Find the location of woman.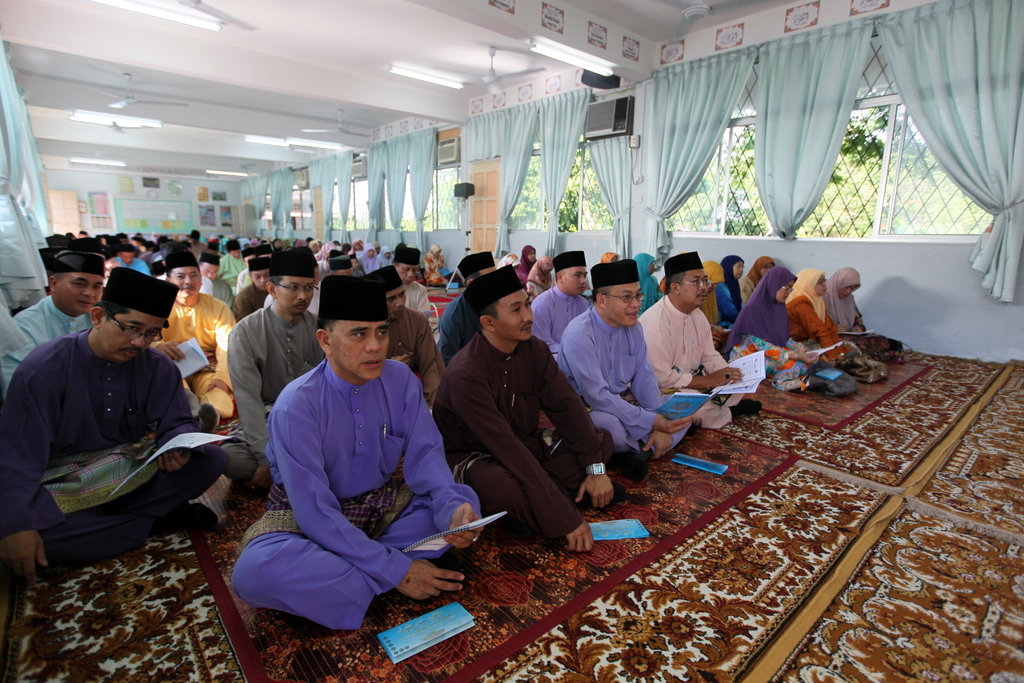
Location: Rect(517, 245, 536, 284).
